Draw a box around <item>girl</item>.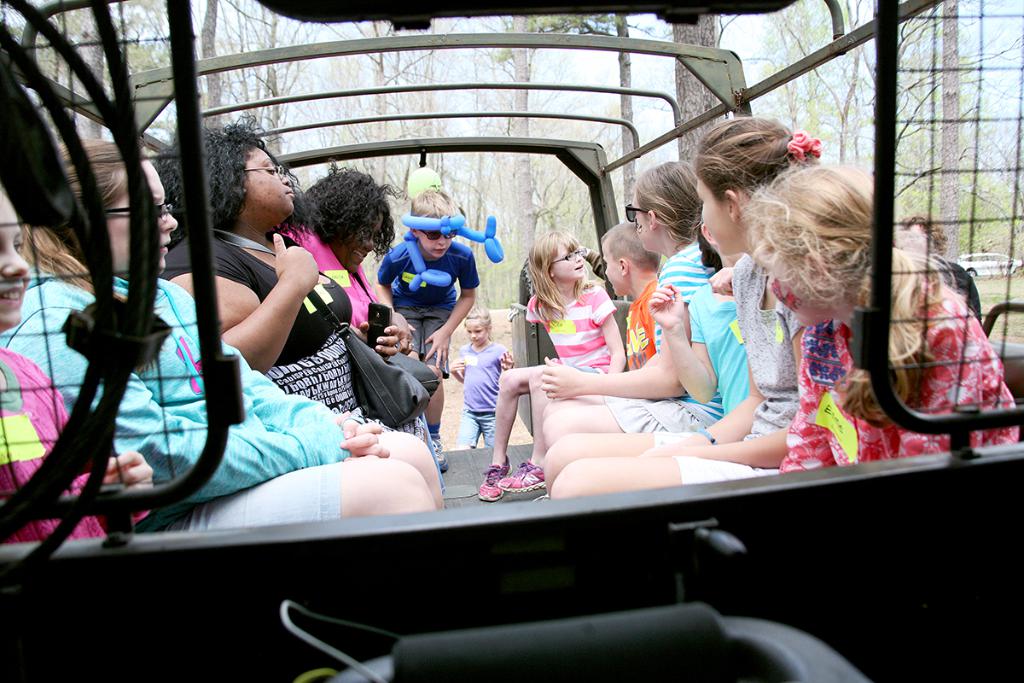
(left=540, top=160, right=699, bottom=416).
